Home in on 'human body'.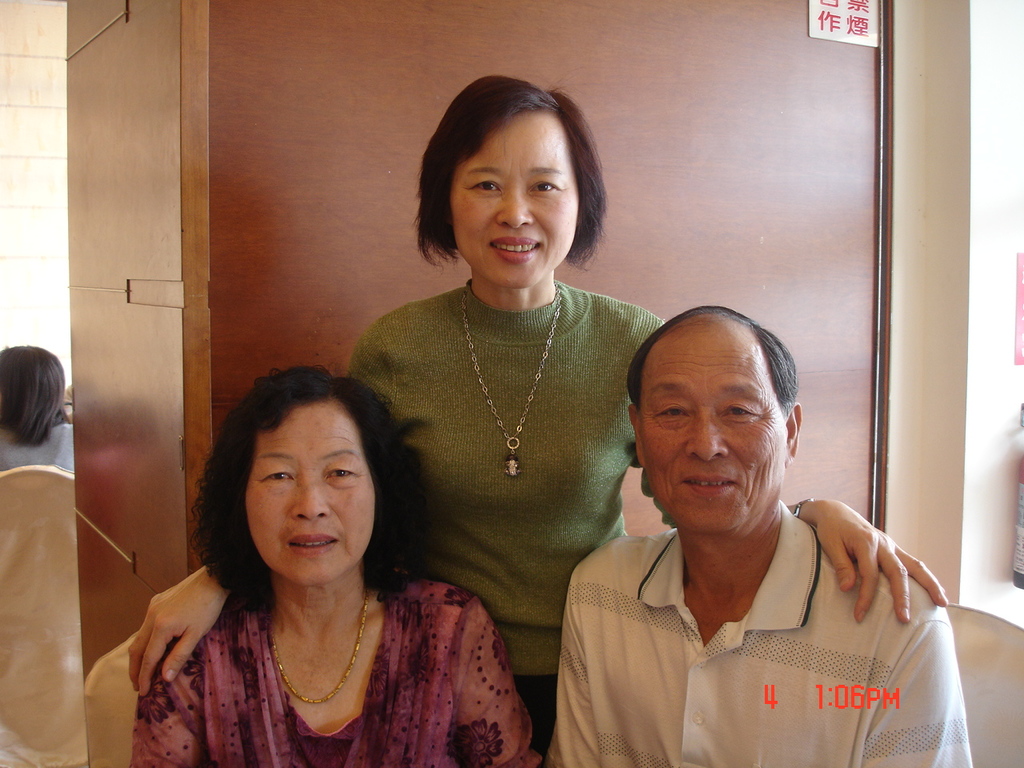
Homed in at (x1=555, y1=327, x2=952, y2=753).
